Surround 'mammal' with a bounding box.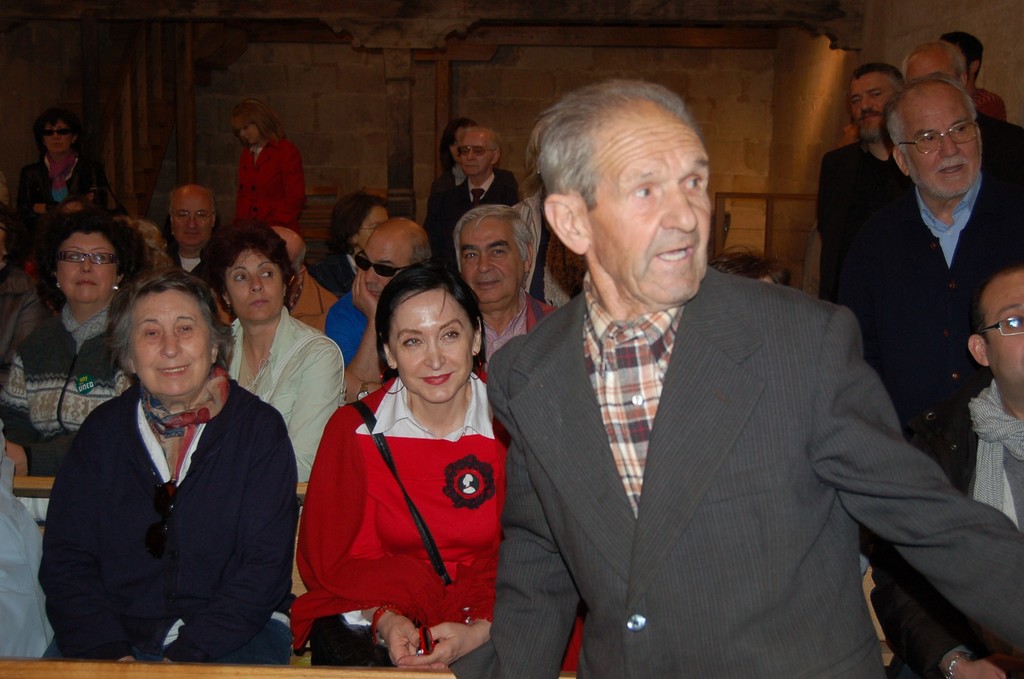
bbox(896, 37, 1018, 125).
